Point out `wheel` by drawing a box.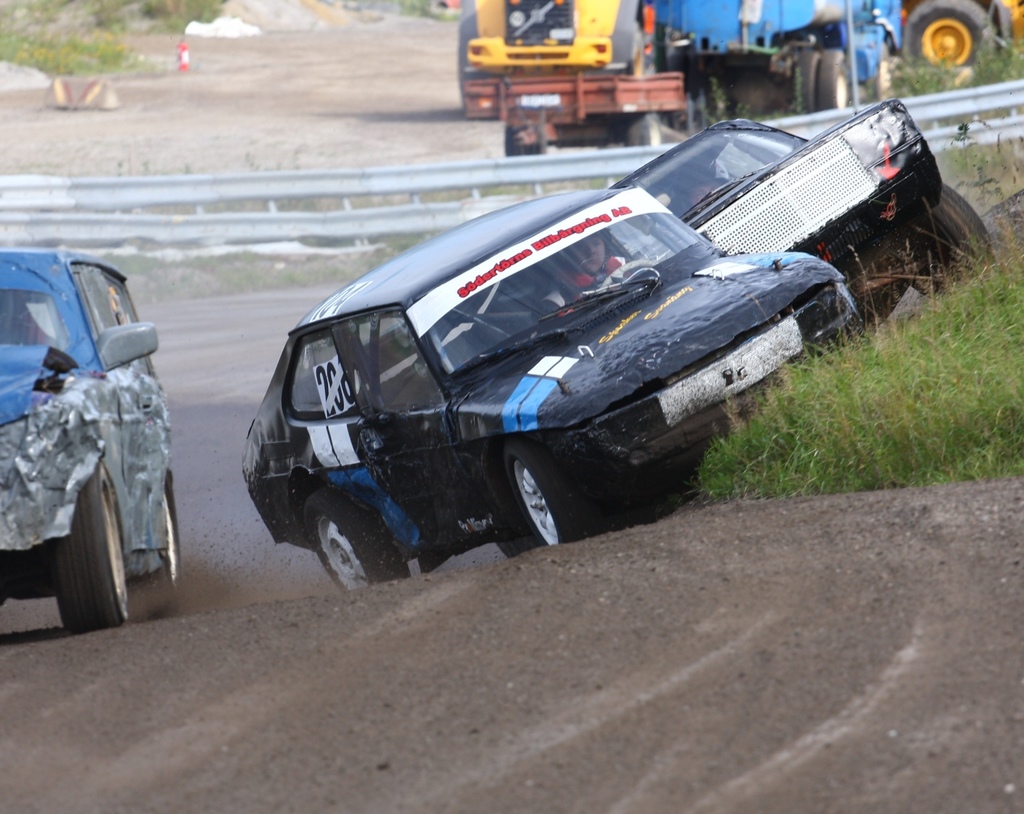
(x1=628, y1=109, x2=661, y2=150).
